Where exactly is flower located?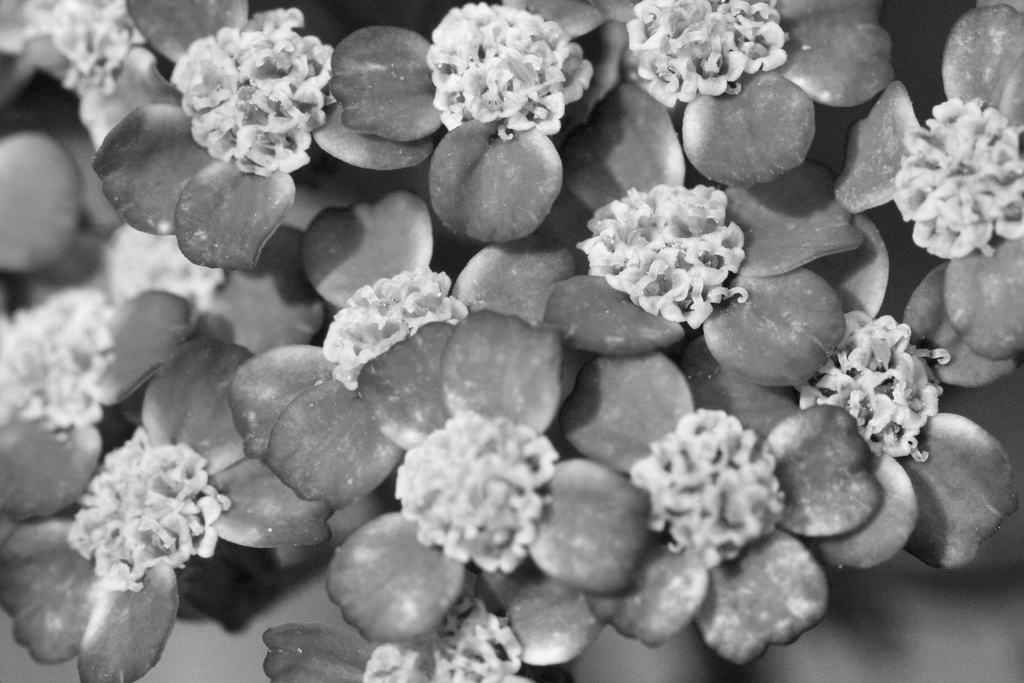
Its bounding box is [x1=890, y1=99, x2=1023, y2=259].
